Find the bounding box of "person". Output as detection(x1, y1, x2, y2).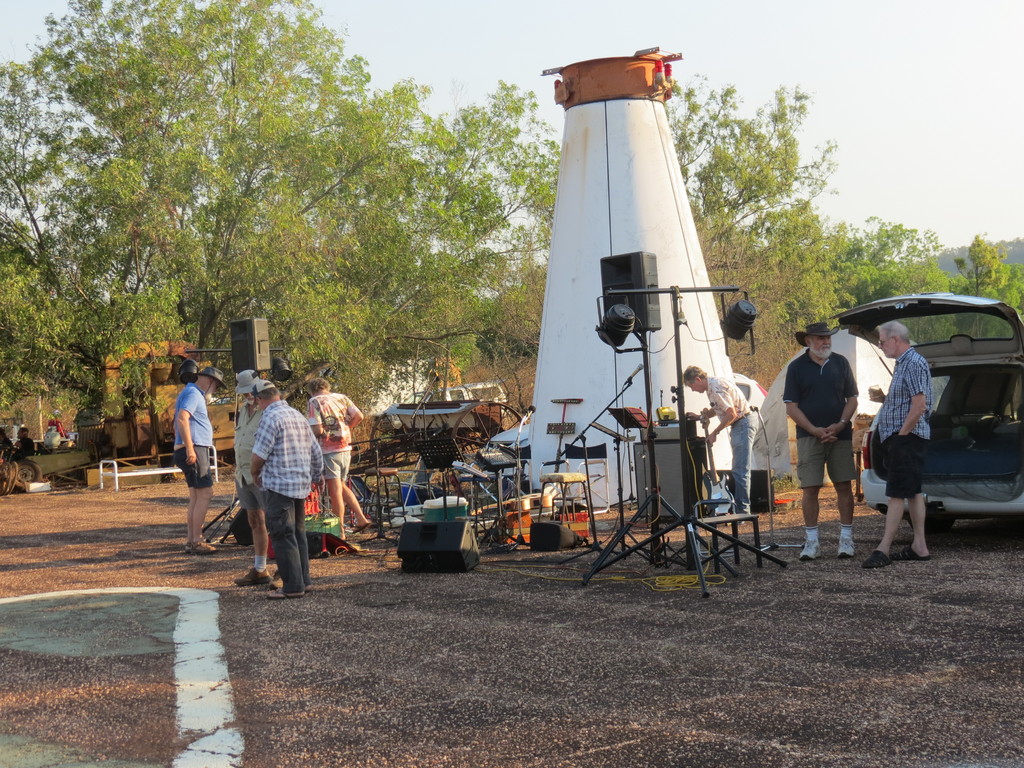
detection(856, 322, 935, 563).
